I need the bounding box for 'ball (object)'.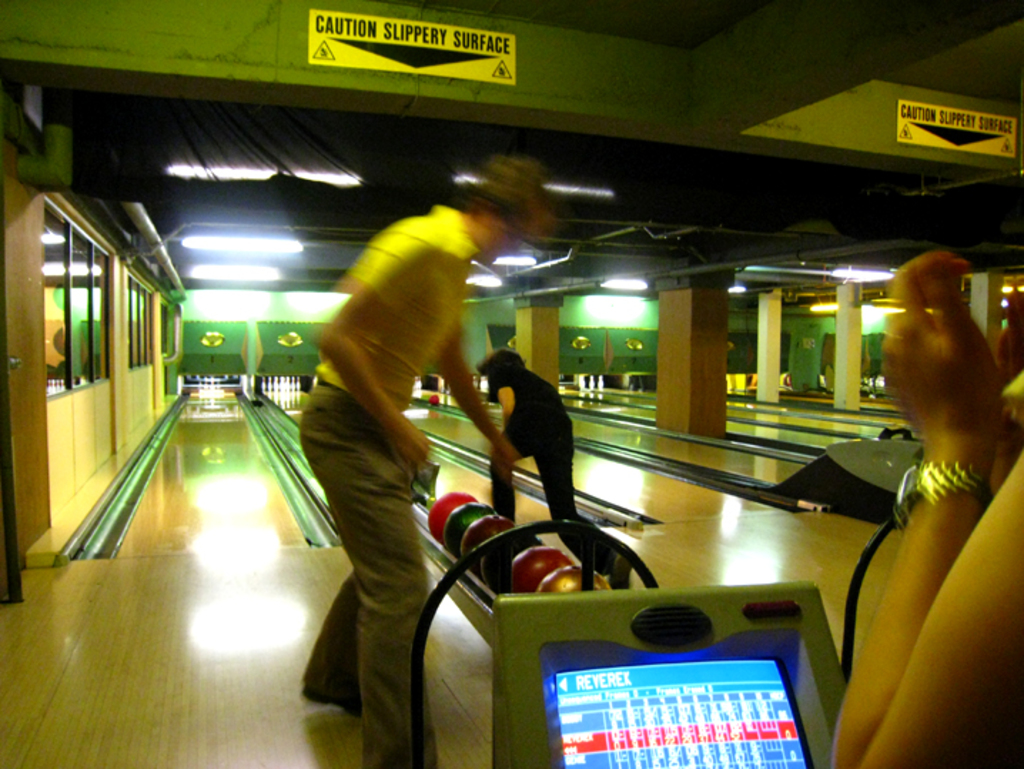
Here it is: Rect(476, 528, 536, 596).
